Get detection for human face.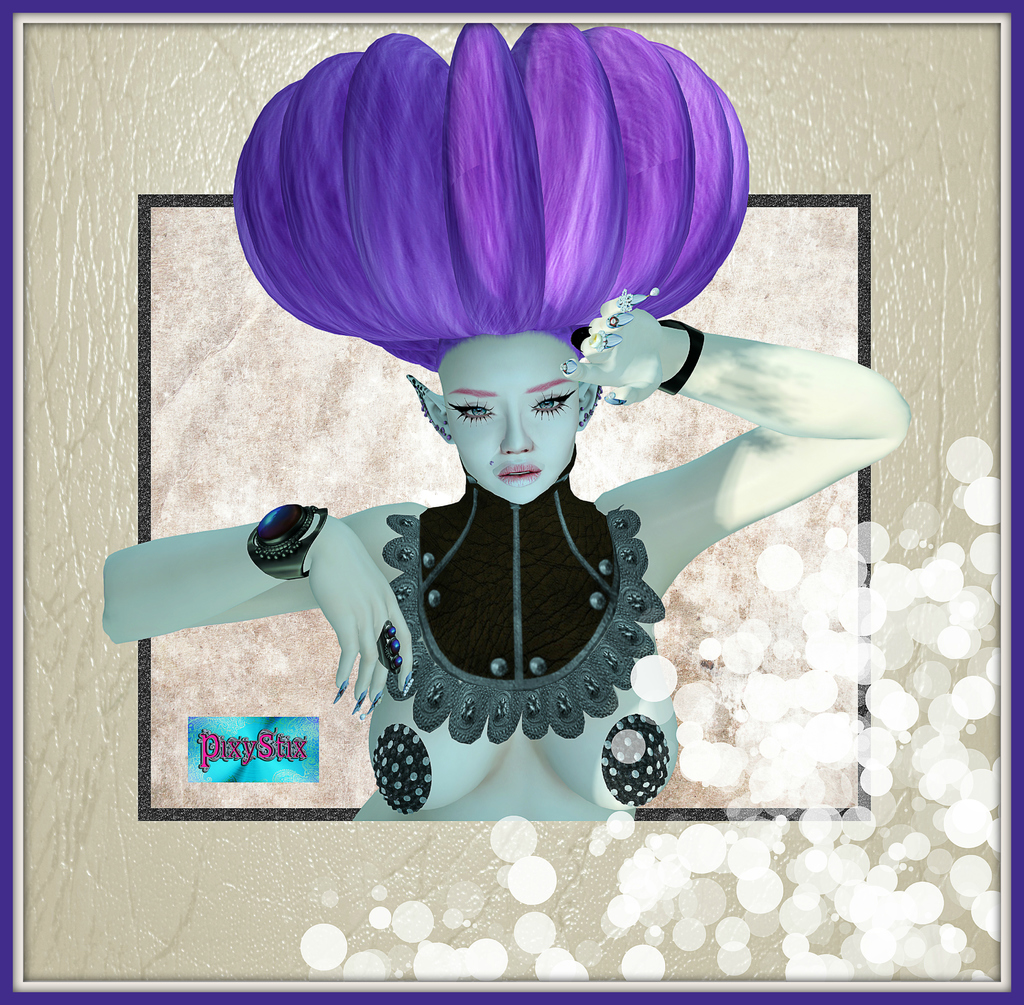
Detection: region(436, 339, 577, 504).
